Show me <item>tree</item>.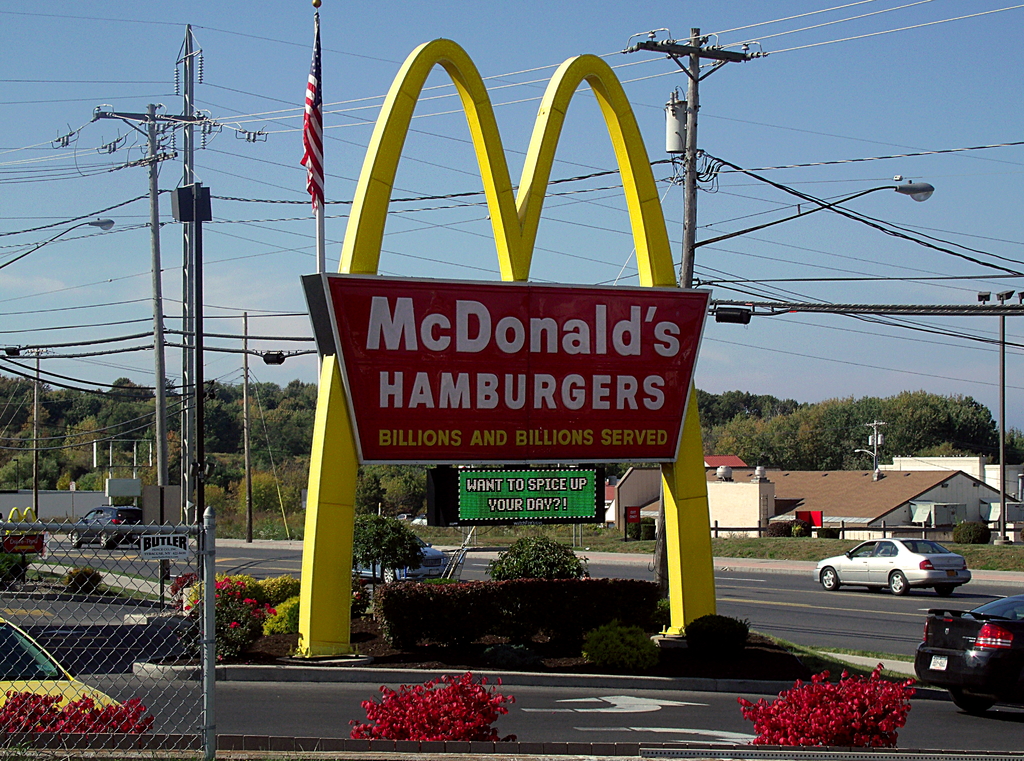
<item>tree</item> is here: 354 470 430 582.
